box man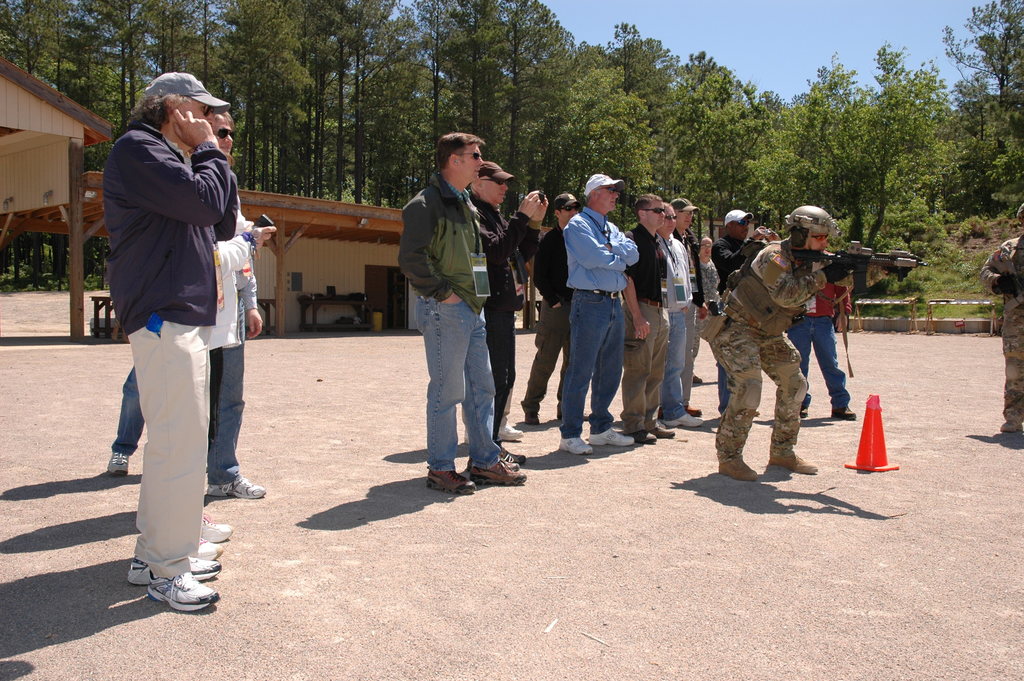
620/193/673/446
